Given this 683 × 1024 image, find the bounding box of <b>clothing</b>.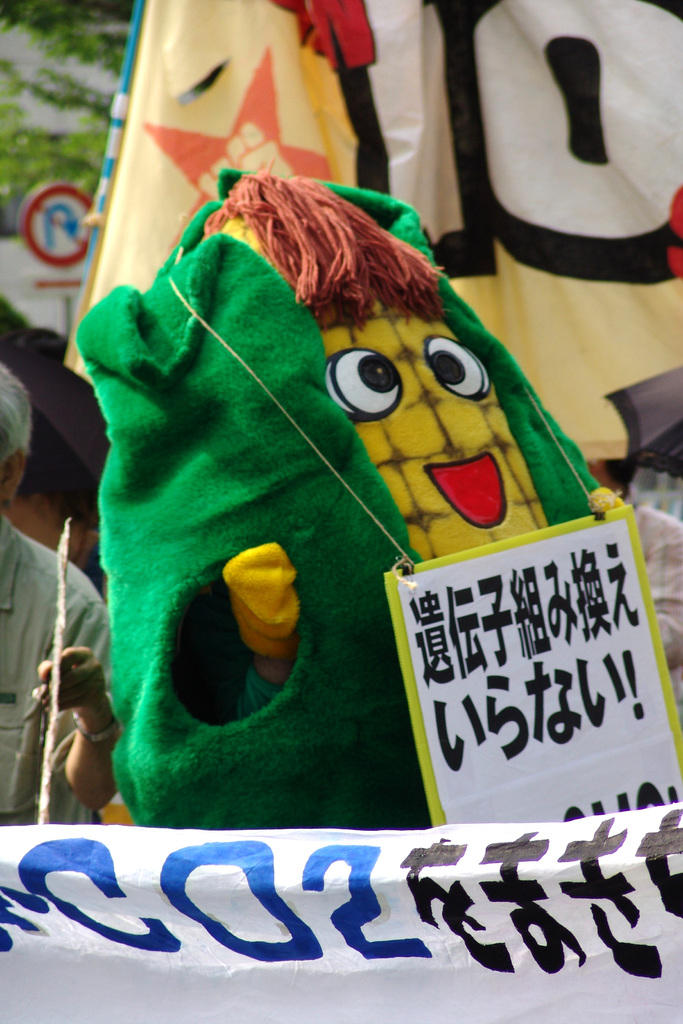
bbox=[0, 550, 99, 820].
